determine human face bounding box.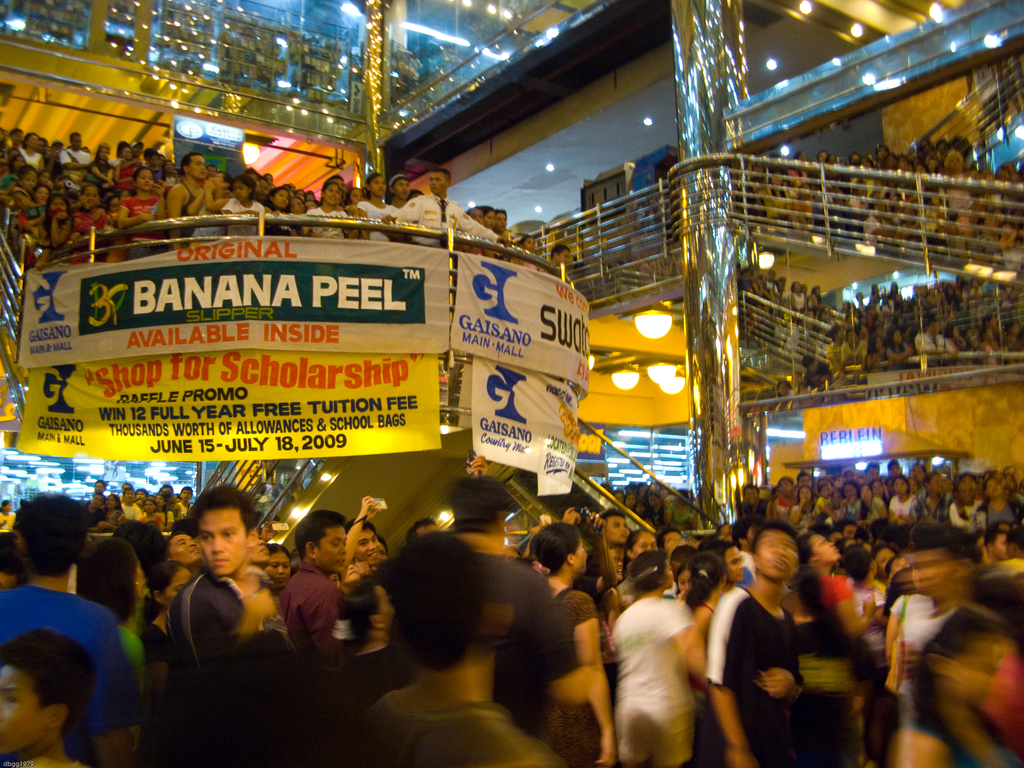
Determined: region(2, 657, 51, 758).
